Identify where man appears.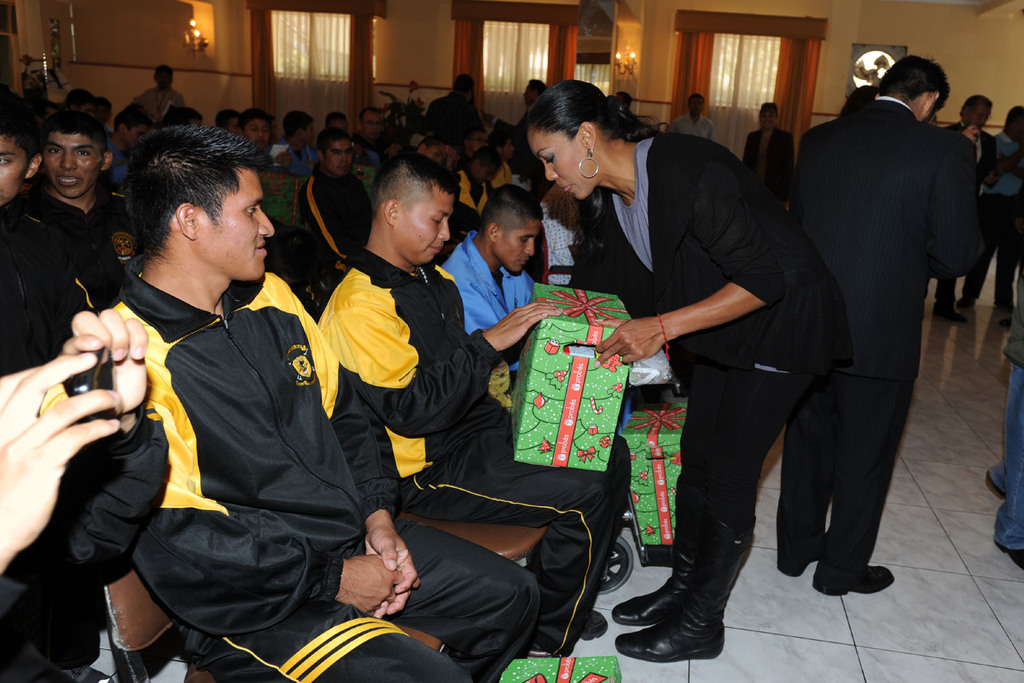
Appears at [x1=745, y1=103, x2=797, y2=220].
